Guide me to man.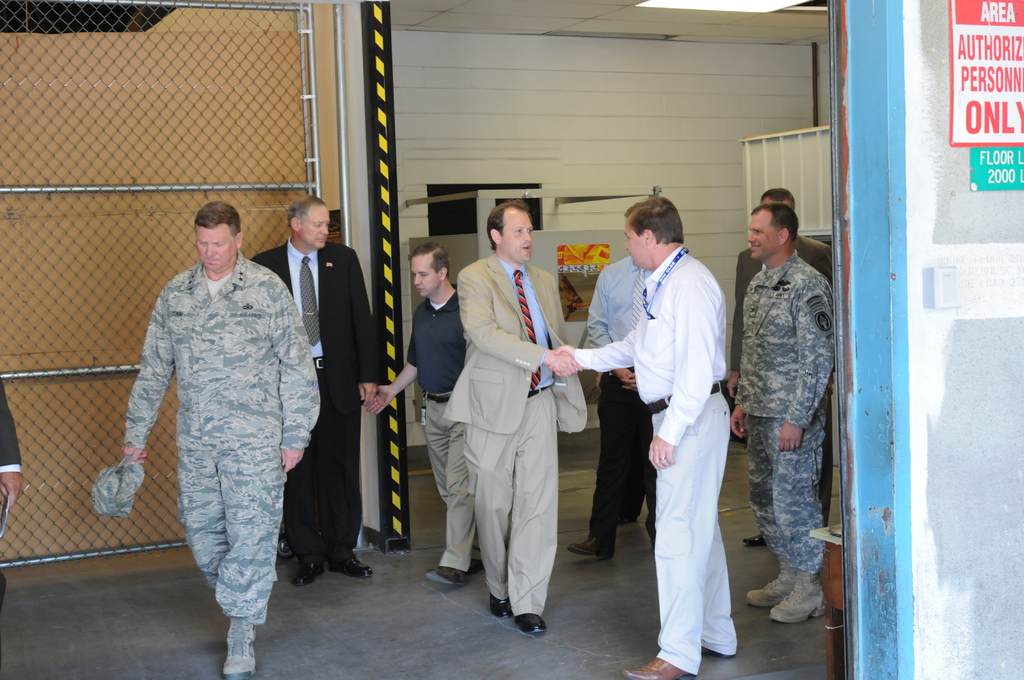
Guidance: [125,198,322,679].
